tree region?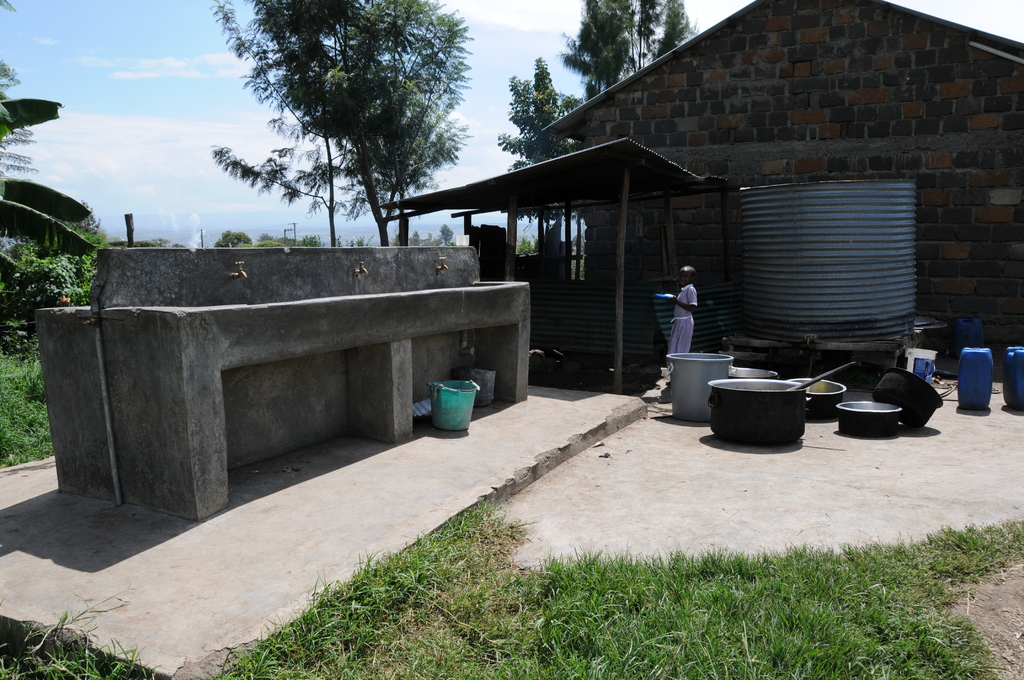
495,56,593,229
